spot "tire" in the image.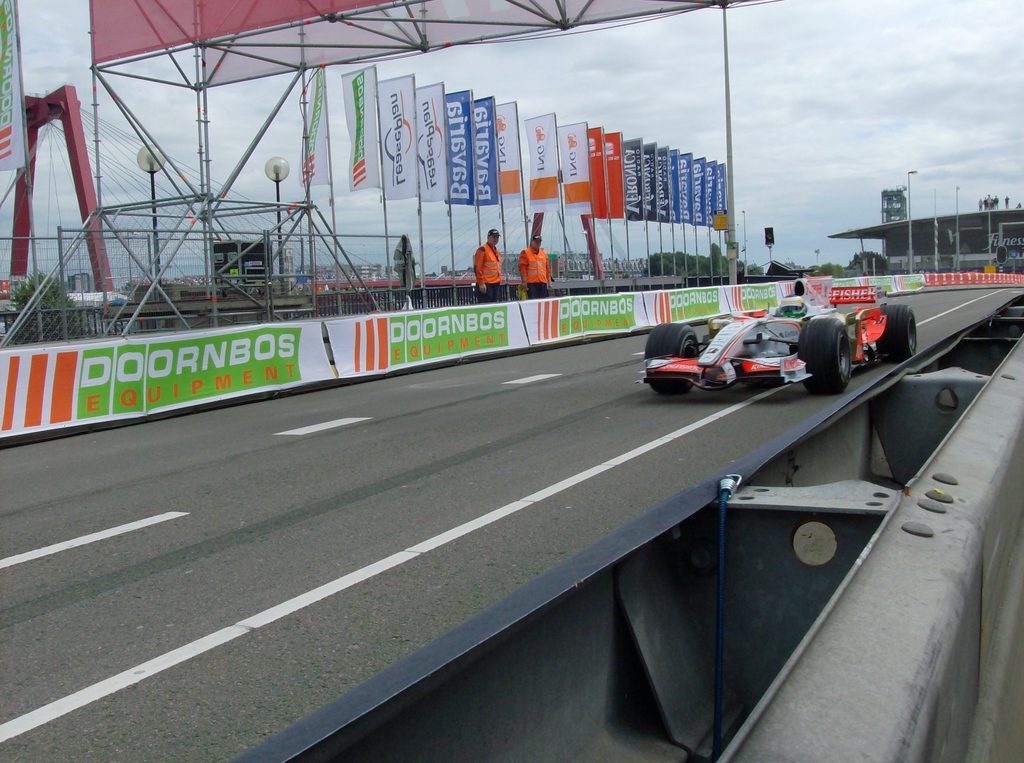
"tire" found at detection(876, 305, 916, 358).
